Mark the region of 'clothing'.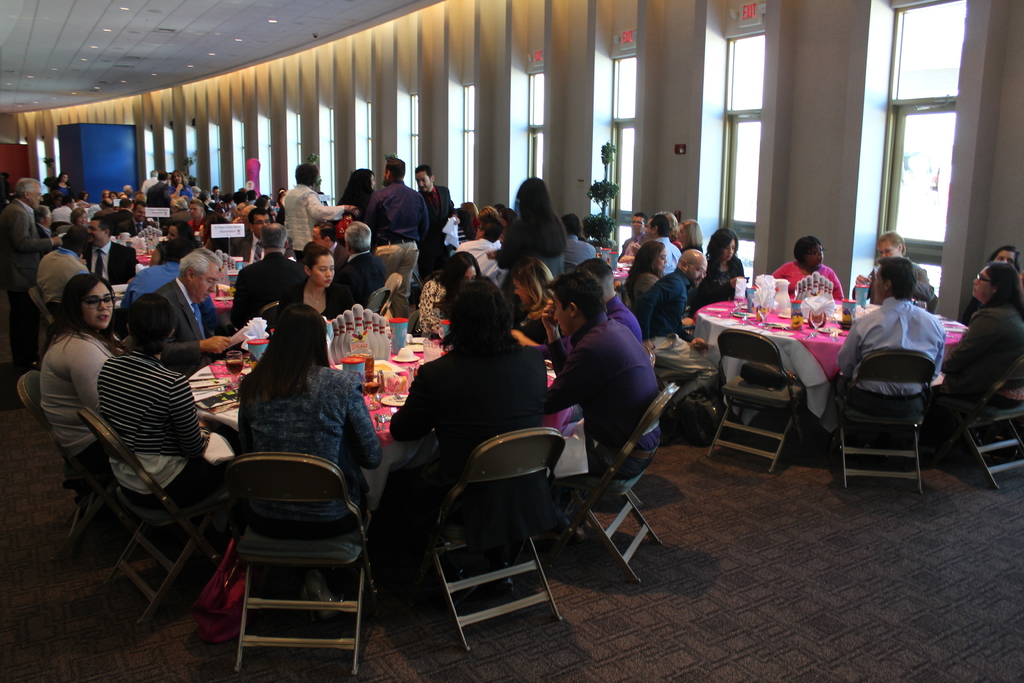
Region: [x1=37, y1=227, x2=51, y2=248].
